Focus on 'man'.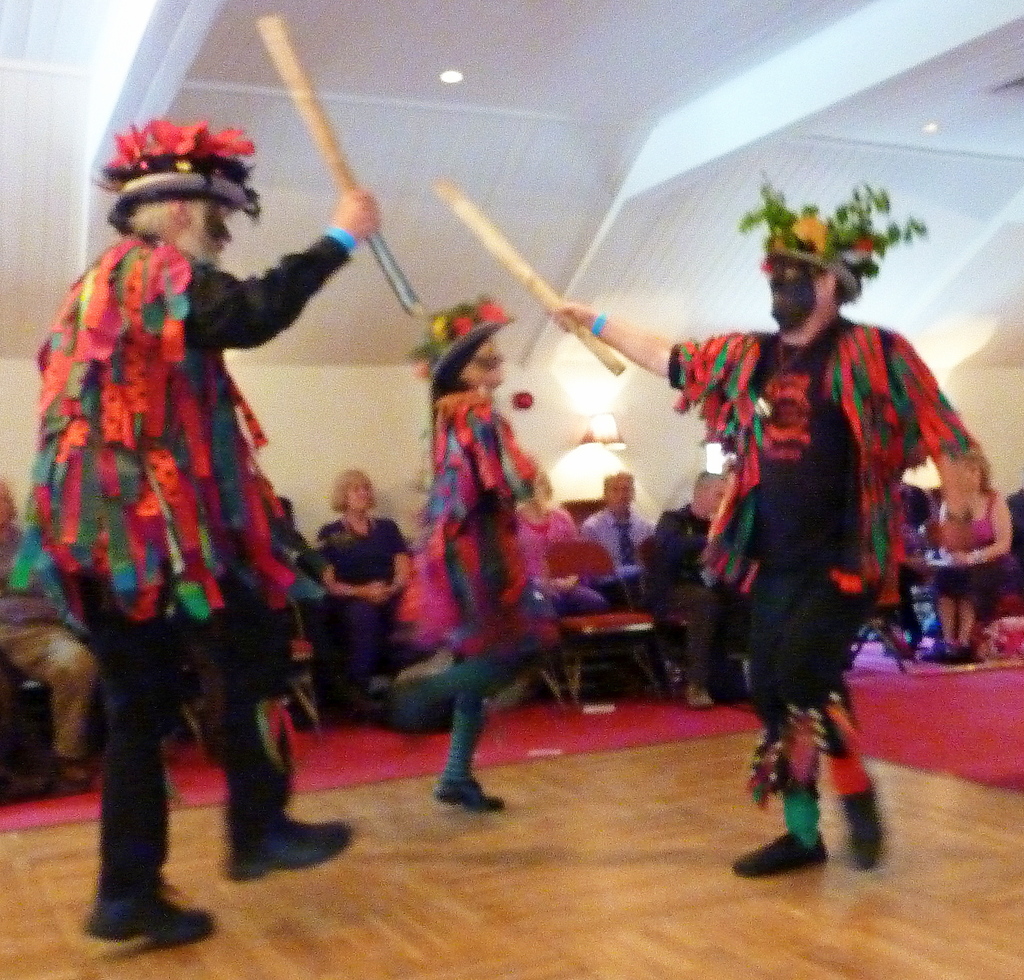
Focused at box=[555, 199, 974, 885].
